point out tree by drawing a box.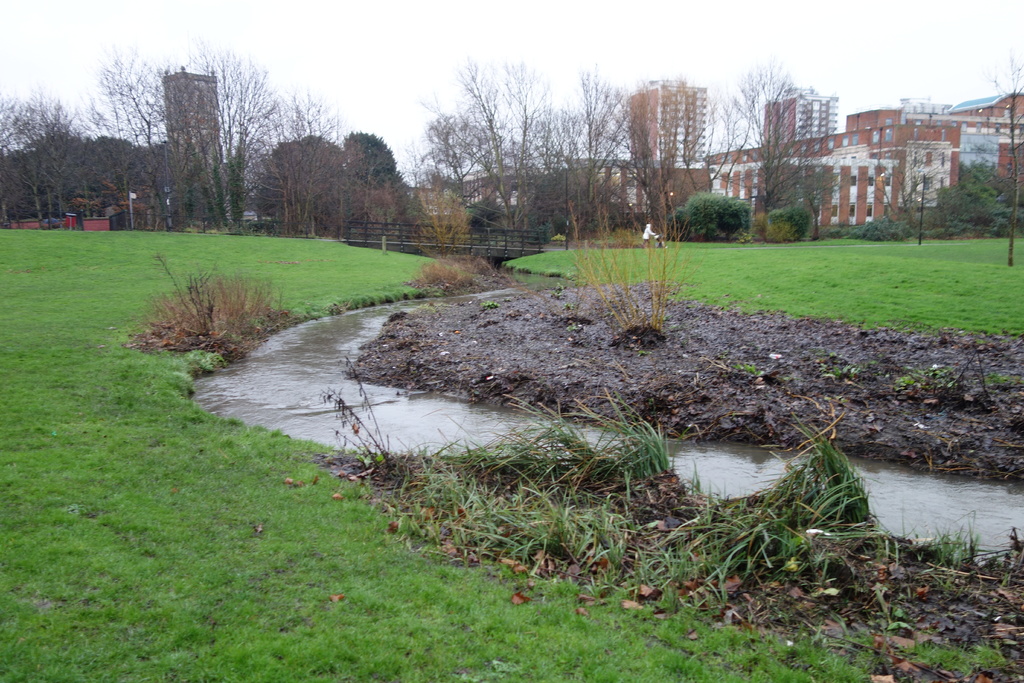
[left=714, top=69, right=826, bottom=227].
